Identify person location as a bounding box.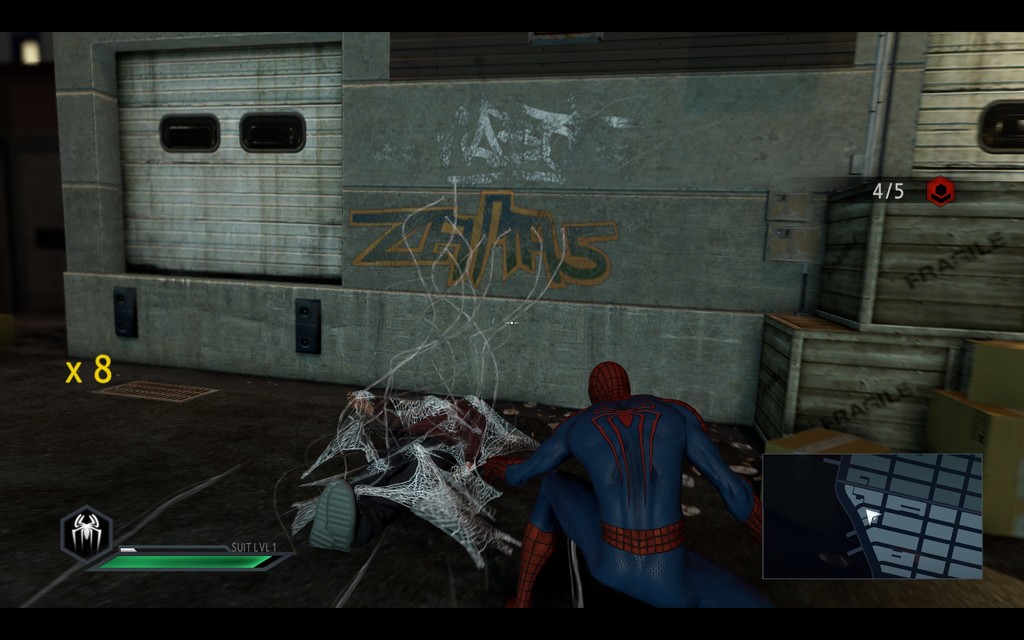
locate(525, 335, 764, 609).
